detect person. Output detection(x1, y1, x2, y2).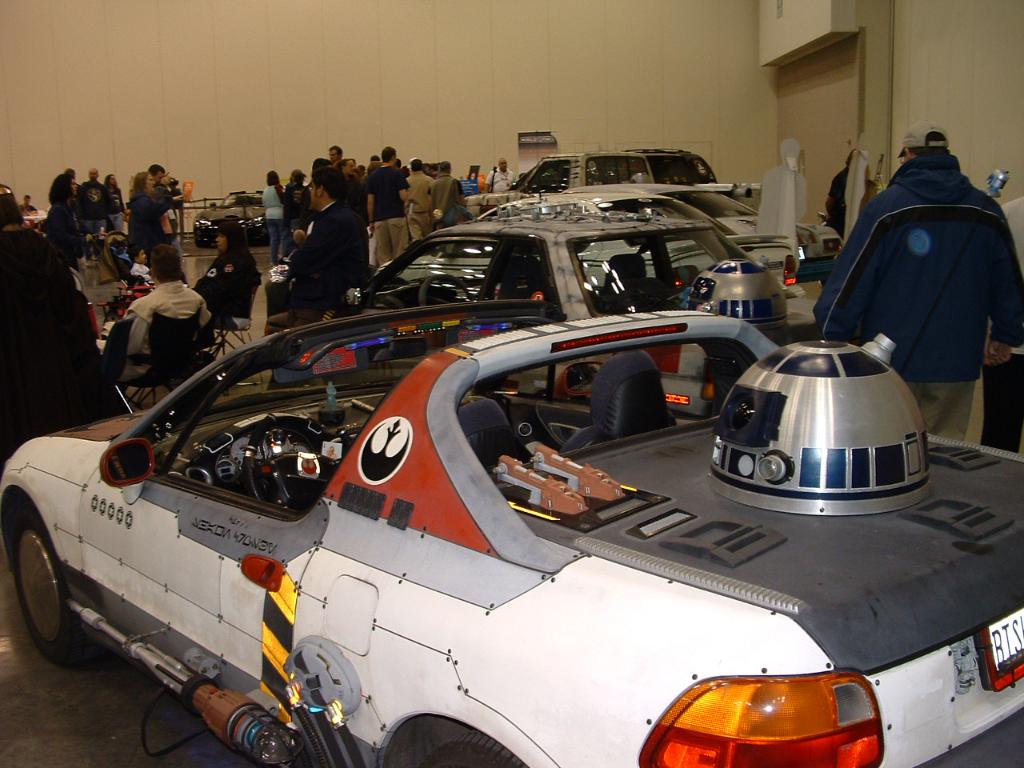
detection(430, 154, 456, 238).
